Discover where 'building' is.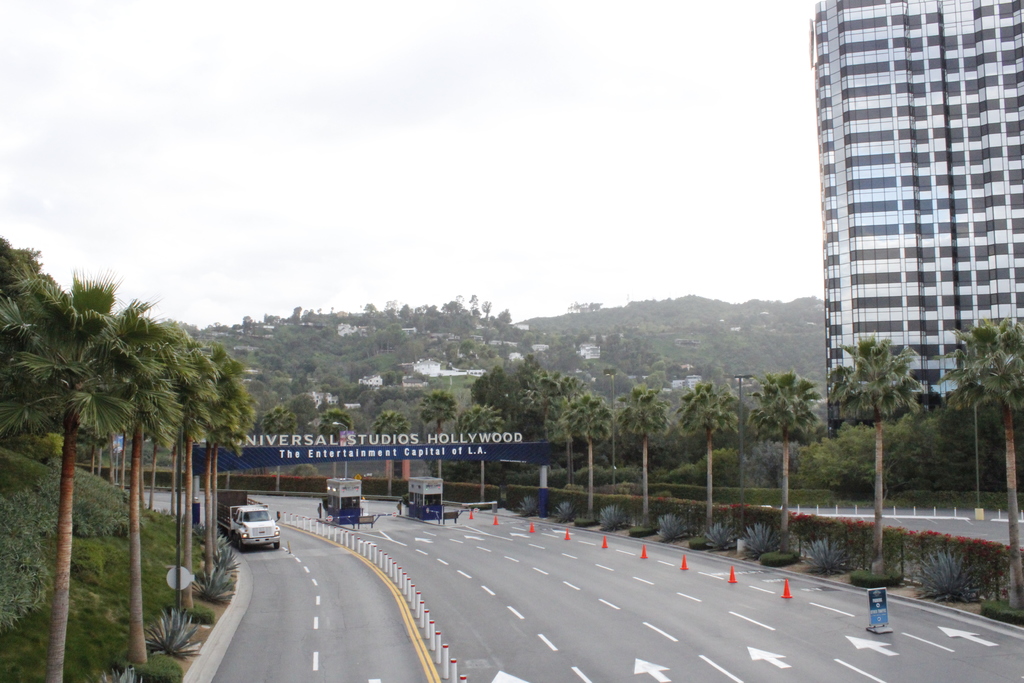
Discovered at left=337, top=323, right=366, bottom=336.
